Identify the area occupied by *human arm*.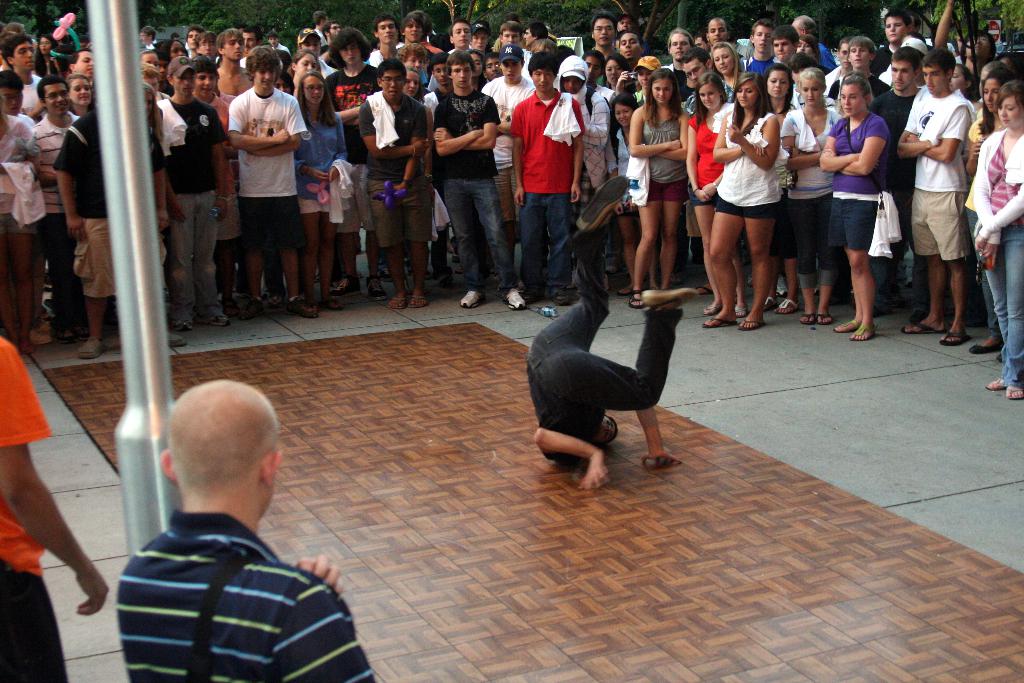
Area: Rect(566, 101, 589, 202).
